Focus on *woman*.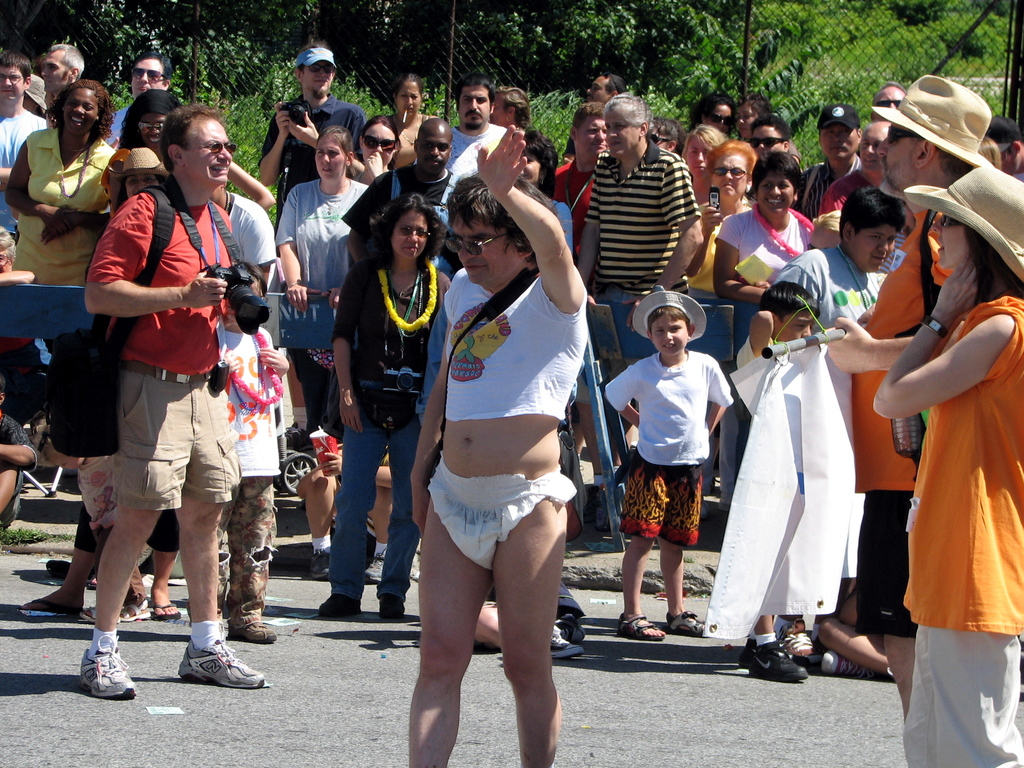
Focused at left=276, top=125, right=371, bottom=455.
